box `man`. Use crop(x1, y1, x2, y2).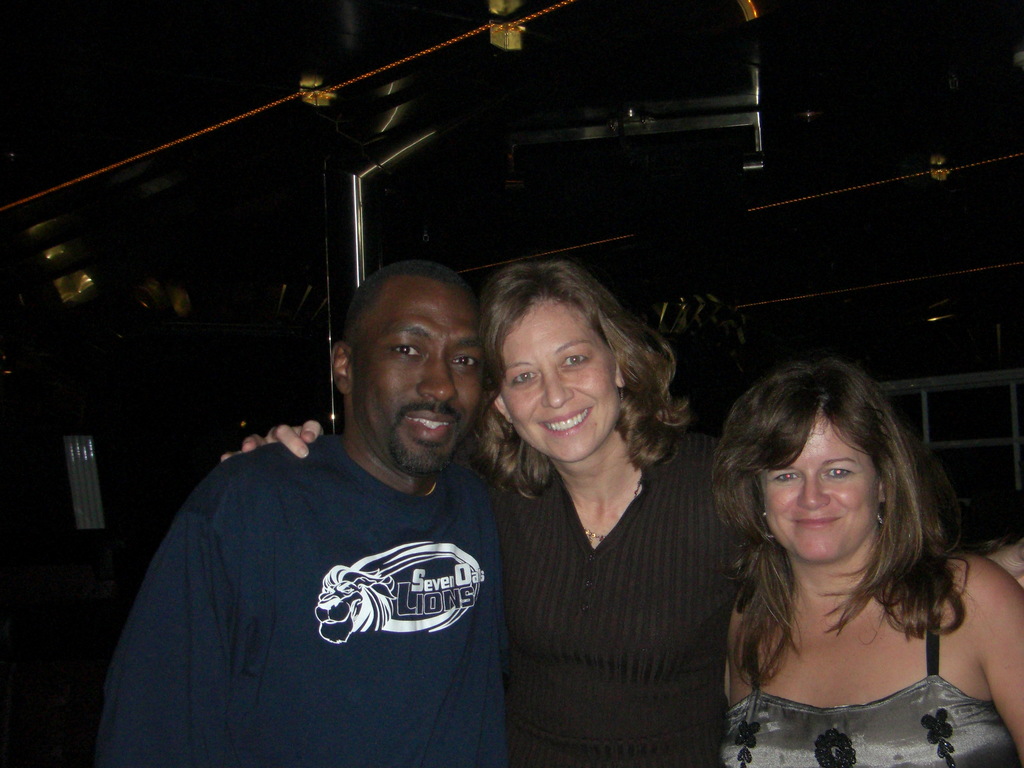
crop(100, 258, 508, 767).
